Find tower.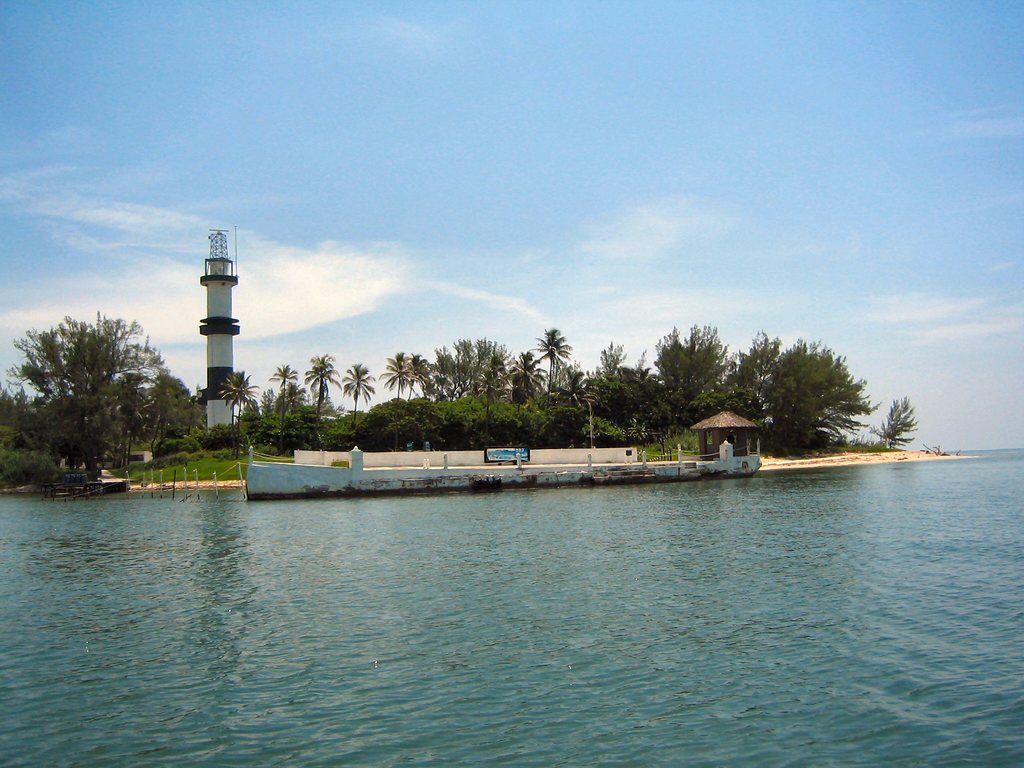
[left=172, top=205, right=241, bottom=413].
